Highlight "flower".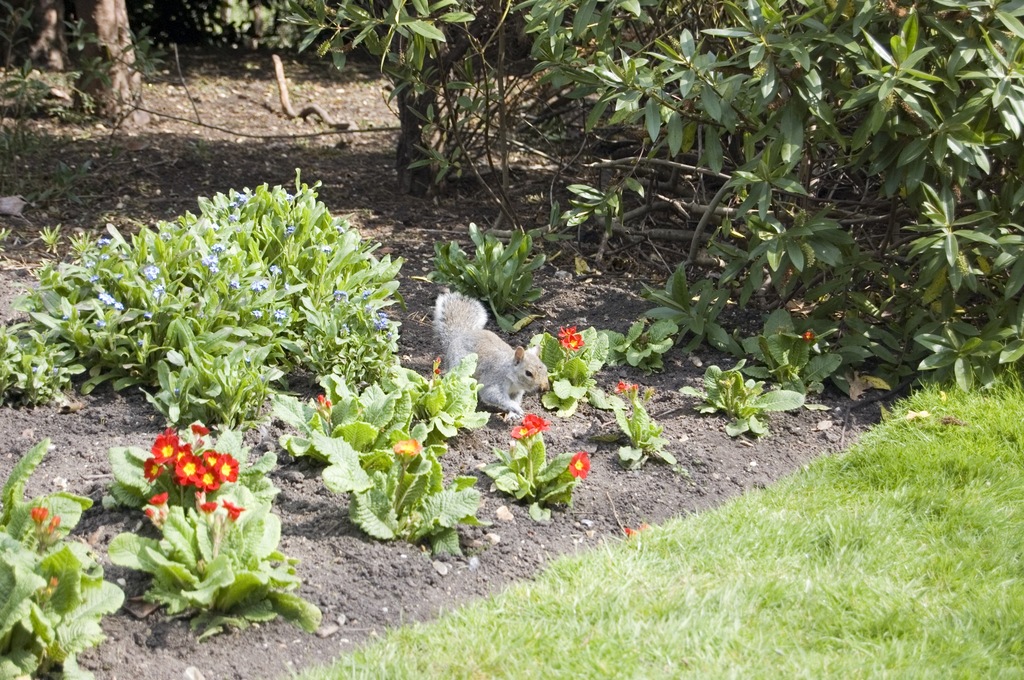
Highlighted region: left=319, top=395, right=330, bottom=407.
